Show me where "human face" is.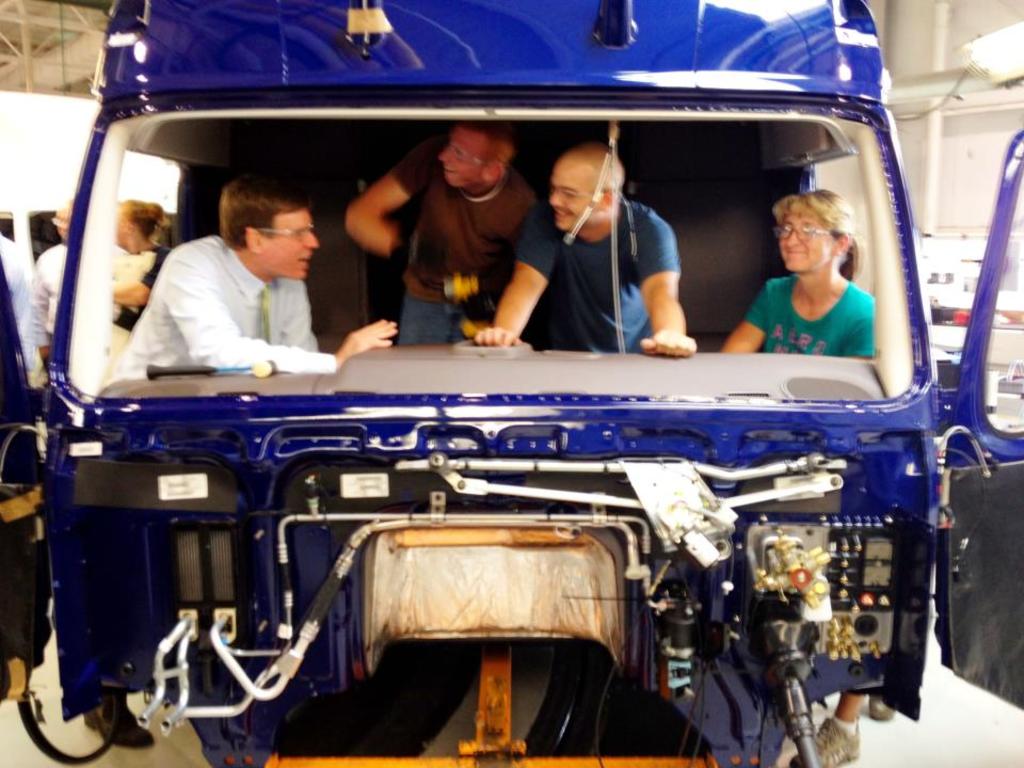
"human face" is at l=550, t=161, r=598, b=233.
